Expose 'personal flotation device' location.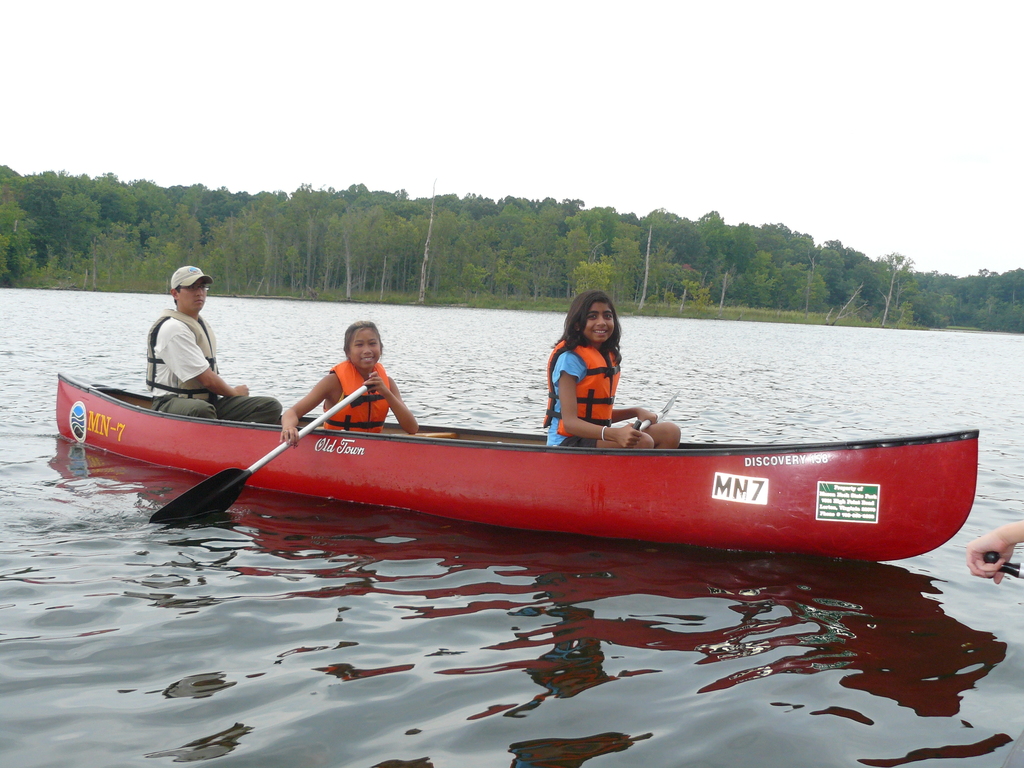
Exposed at x1=141 y1=302 x2=221 y2=396.
